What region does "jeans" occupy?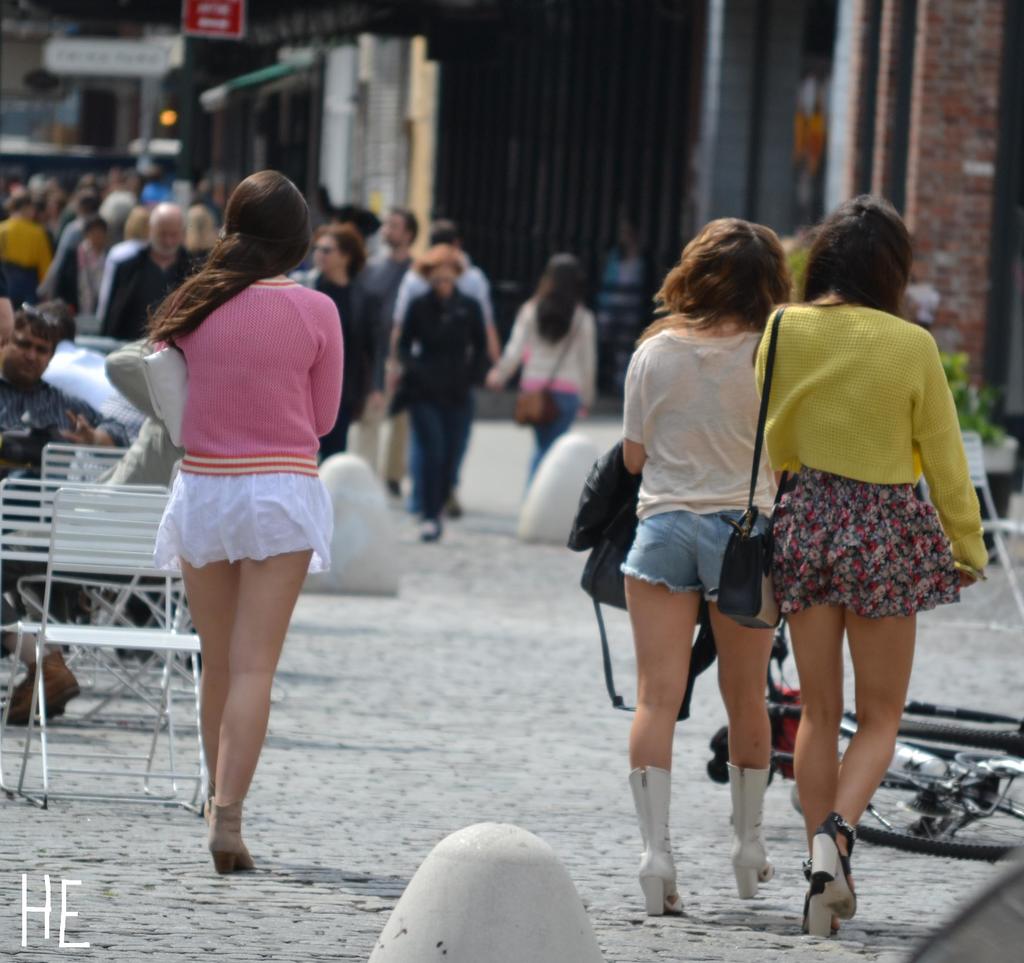
617, 499, 771, 607.
